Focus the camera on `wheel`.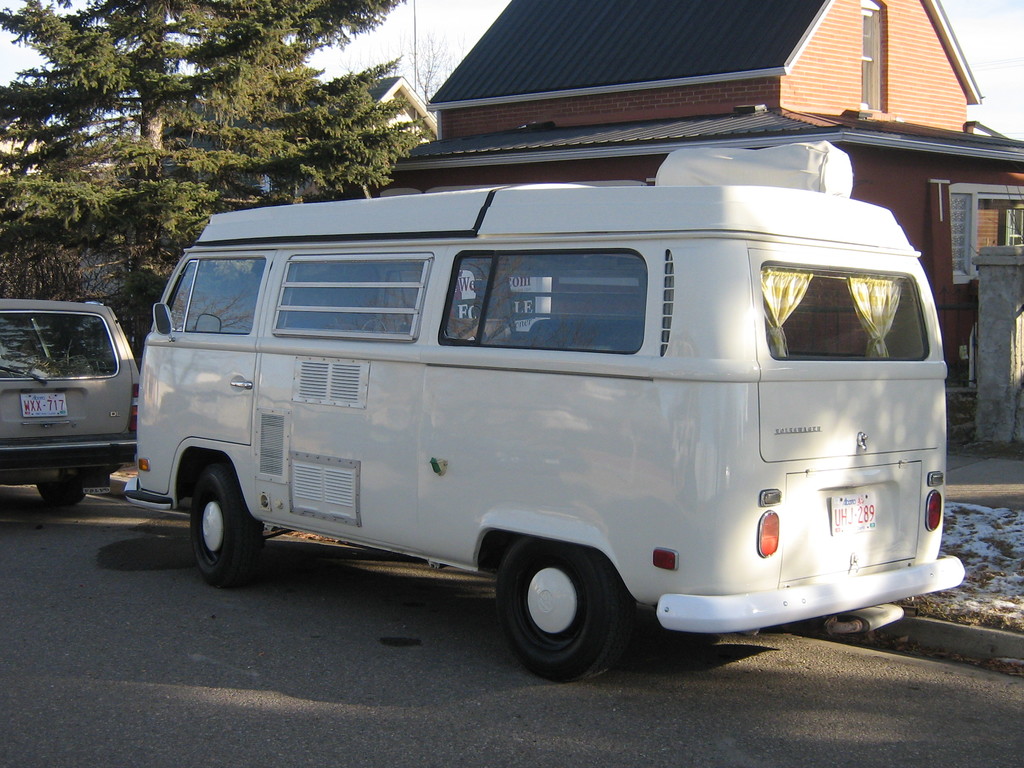
Focus region: (left=35, top=478, right=90, bottom=506).
